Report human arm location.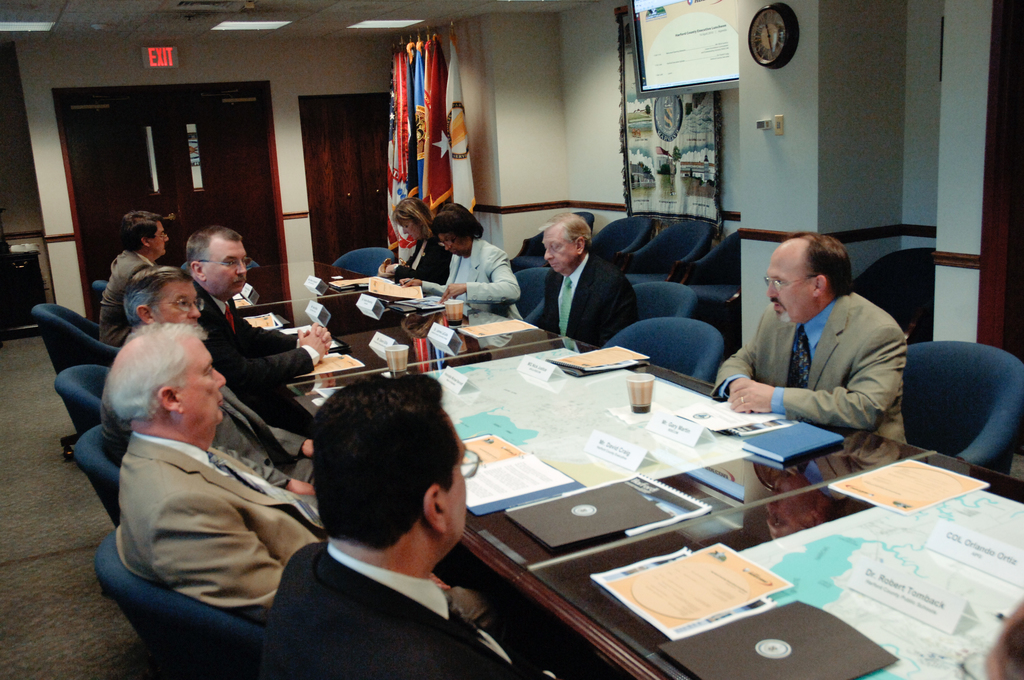
Report: 576 298 630 367.
